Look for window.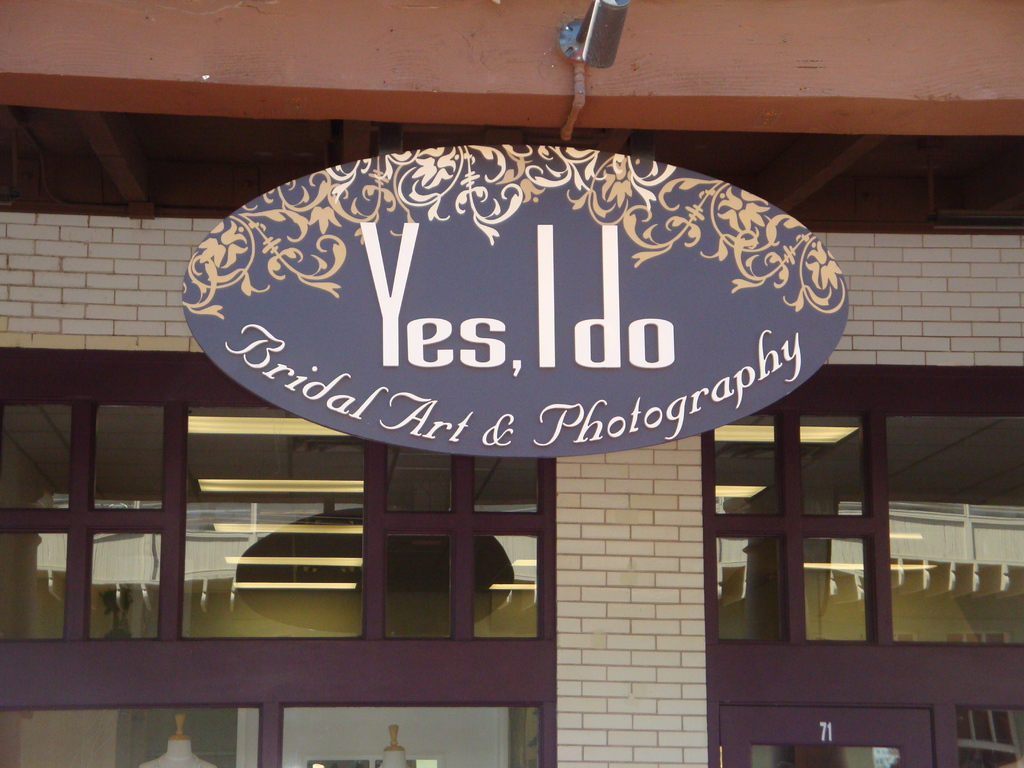
Found: 890,404,1023,646.
